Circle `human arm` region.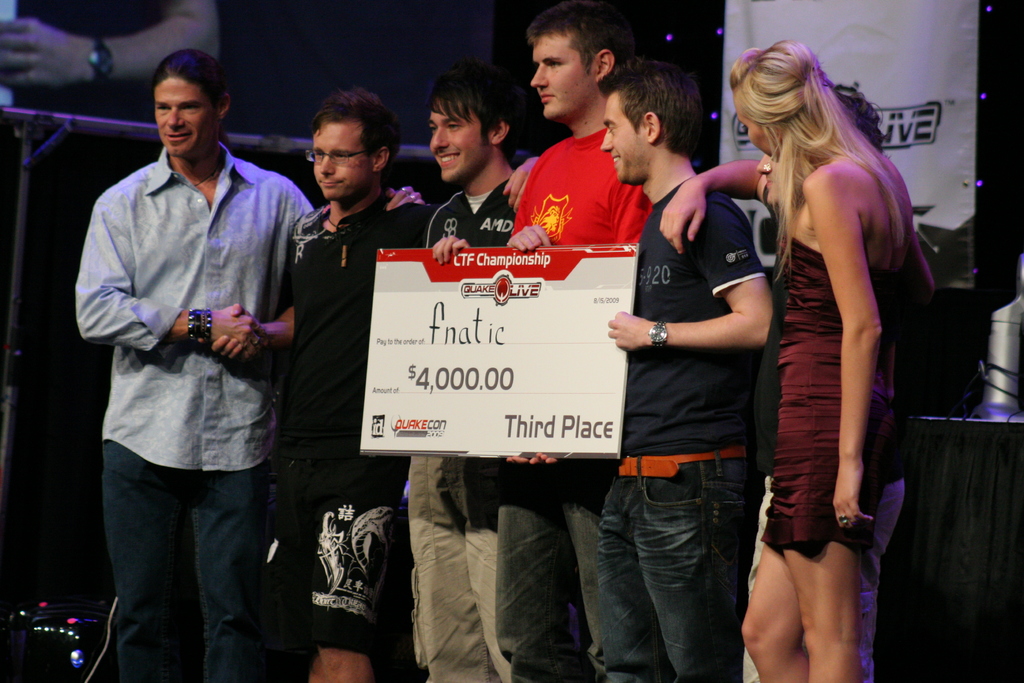
Region: x1=605, y1=188, x2=782, y2=368.
